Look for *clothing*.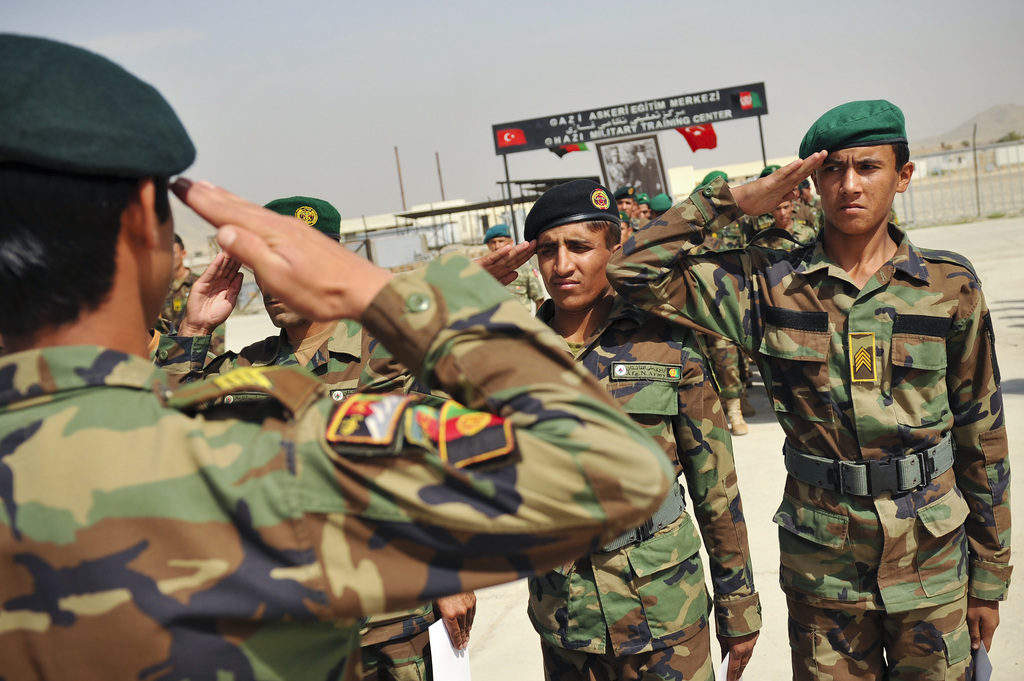
Found: left=506, top=262, right=543, bottom=314.
